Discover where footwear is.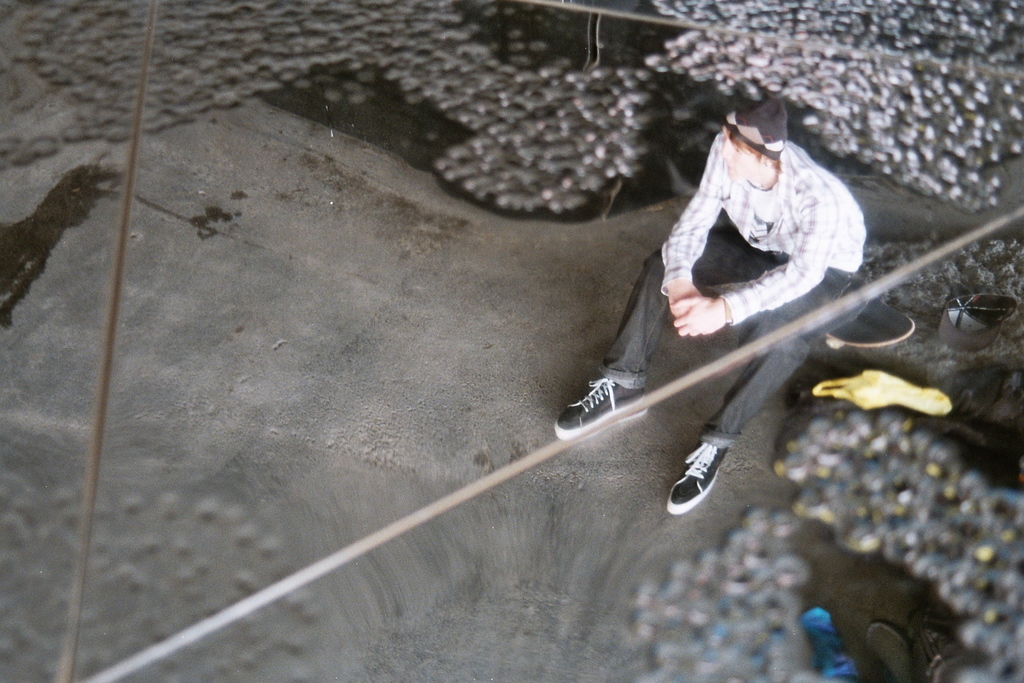
Discovered at [675, 431, 749, 521].
